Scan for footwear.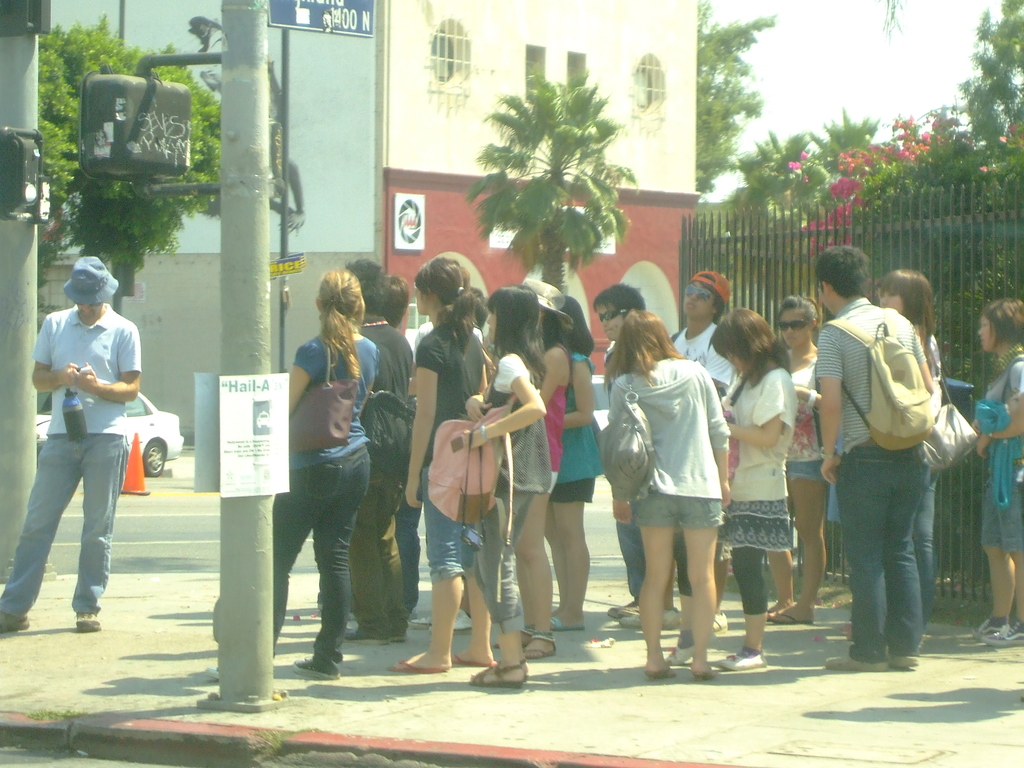
Scan result: x1=717, y1=644, x2=766, y2=669.
